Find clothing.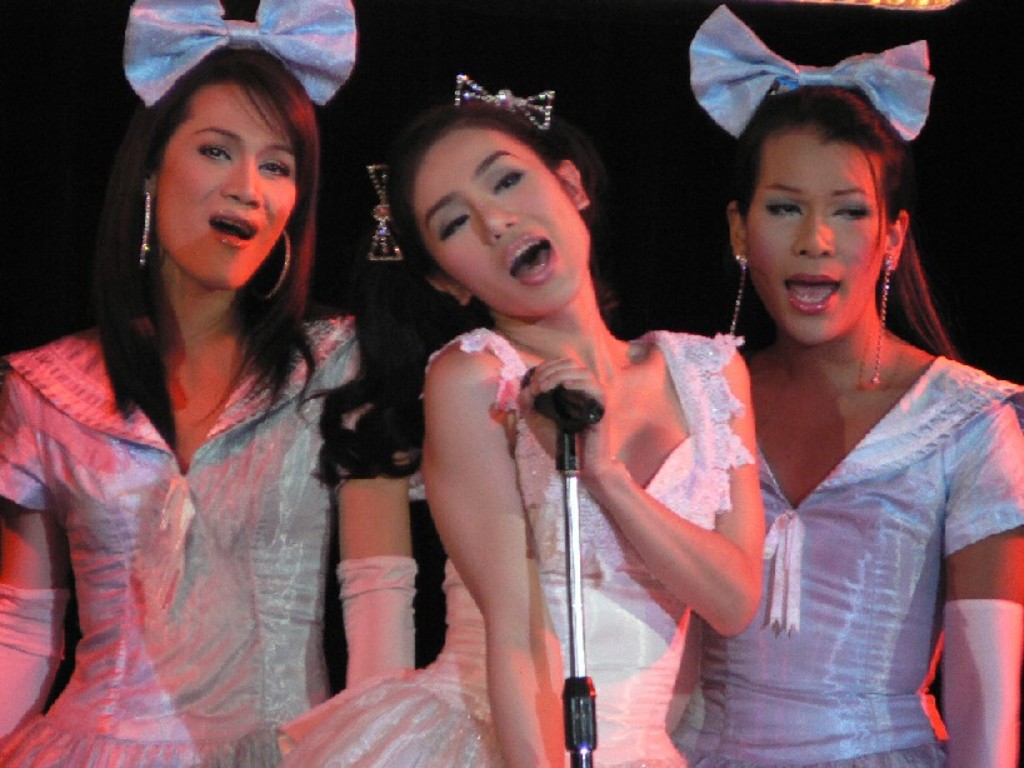
<box>0,309,376,767</box>.
